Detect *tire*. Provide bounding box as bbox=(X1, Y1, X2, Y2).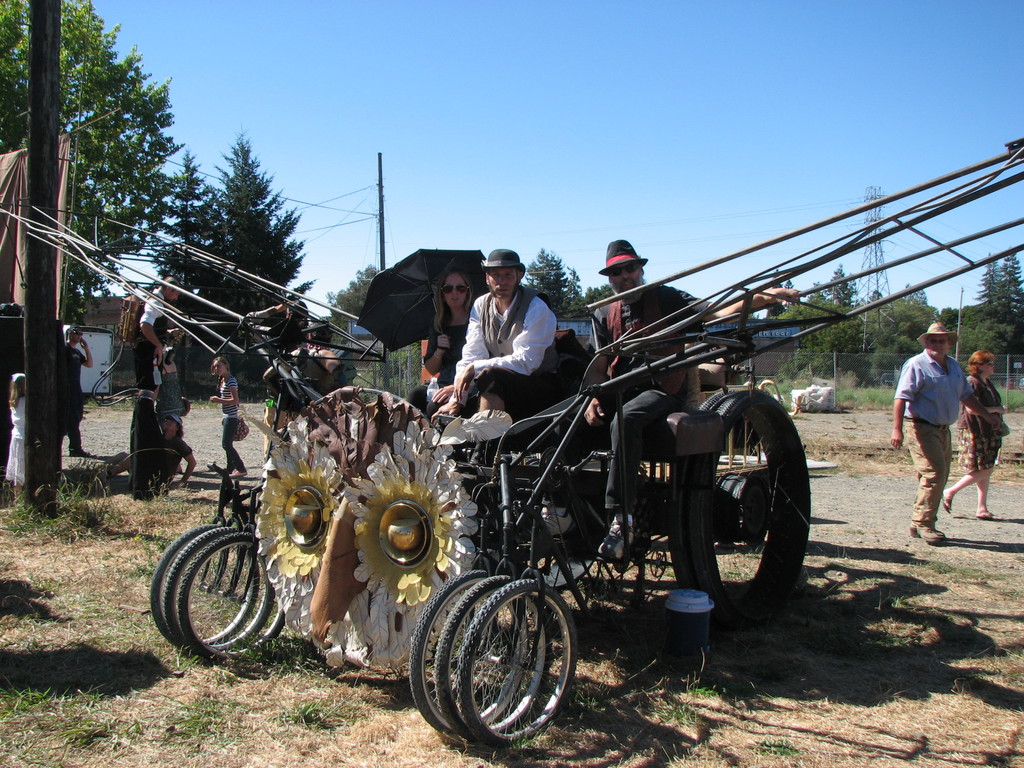
bbox=(175, 532, 279, 652).
